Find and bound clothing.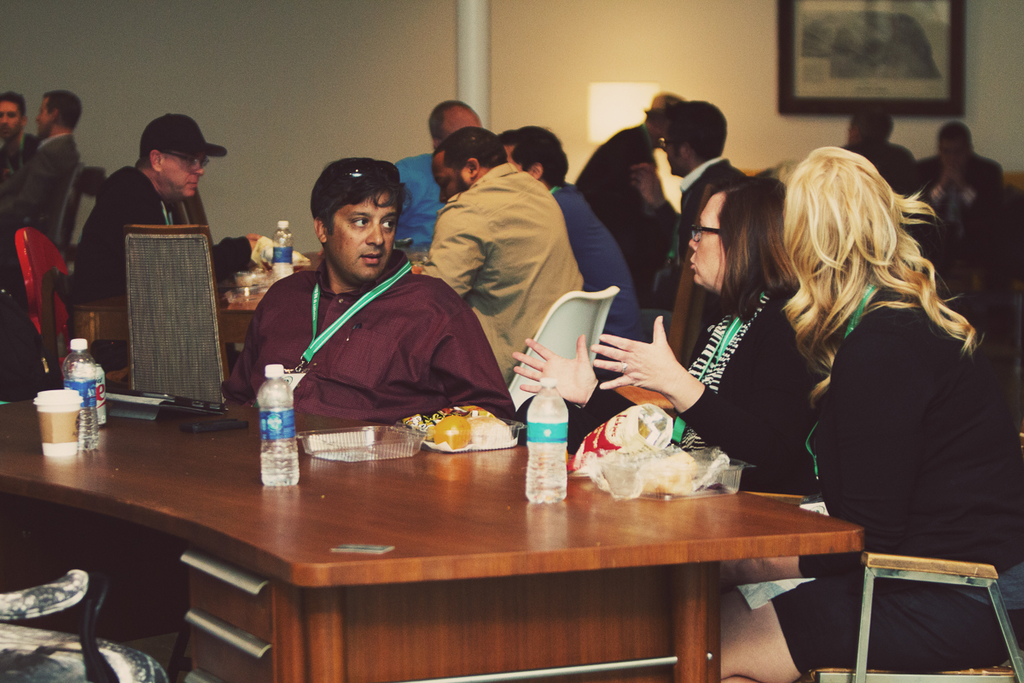
Bound: BBox(846, 139, 934, 210).
